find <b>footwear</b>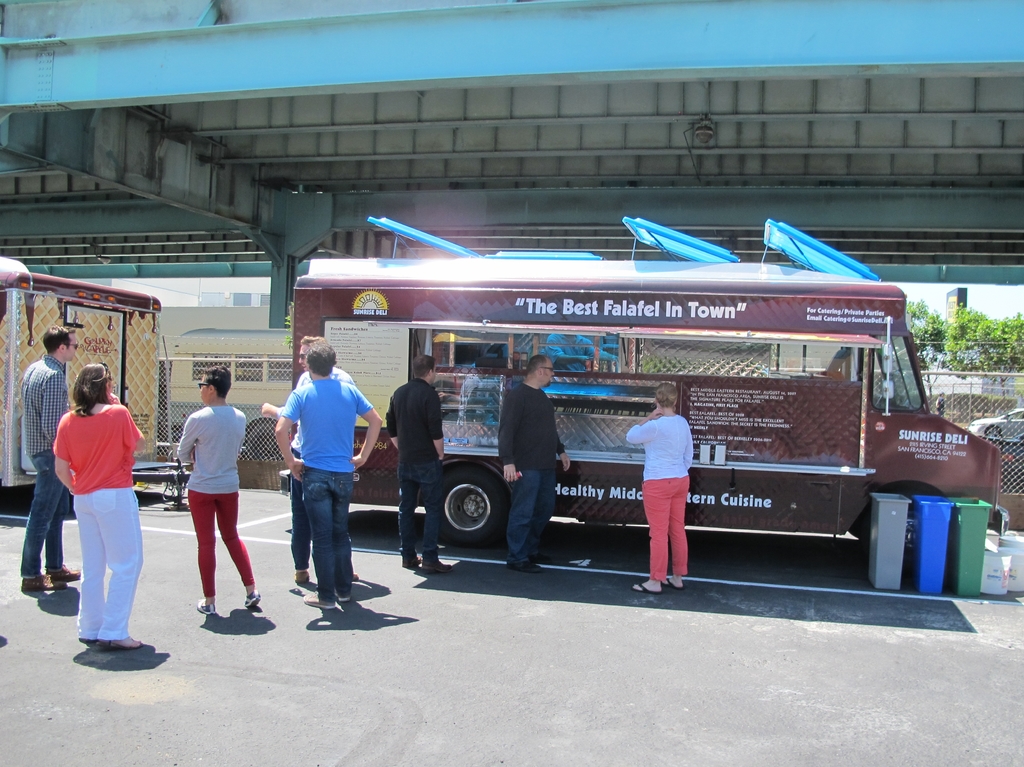
Rect(401, 556, 420, 566)
